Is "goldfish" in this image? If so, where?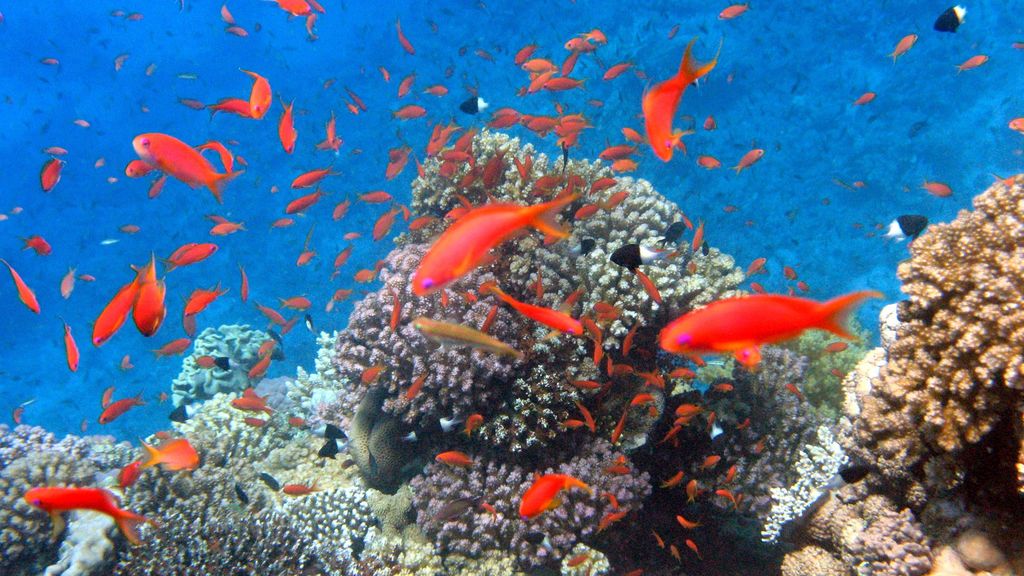
Yes, at 225/24/249/38.
